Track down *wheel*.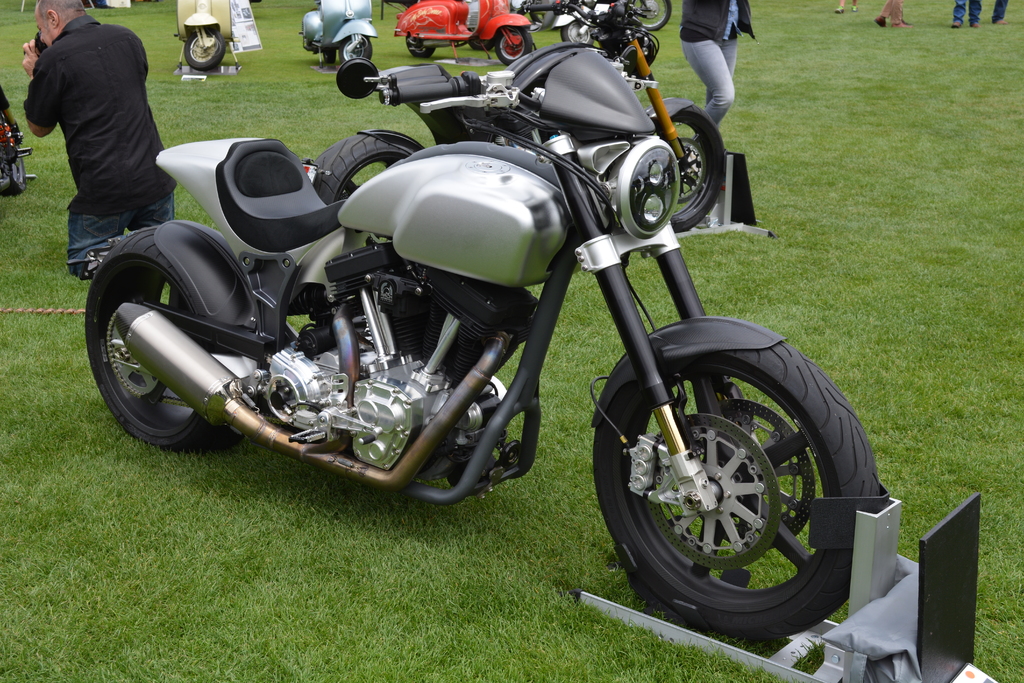
Tracked to 332:33:371:73.
